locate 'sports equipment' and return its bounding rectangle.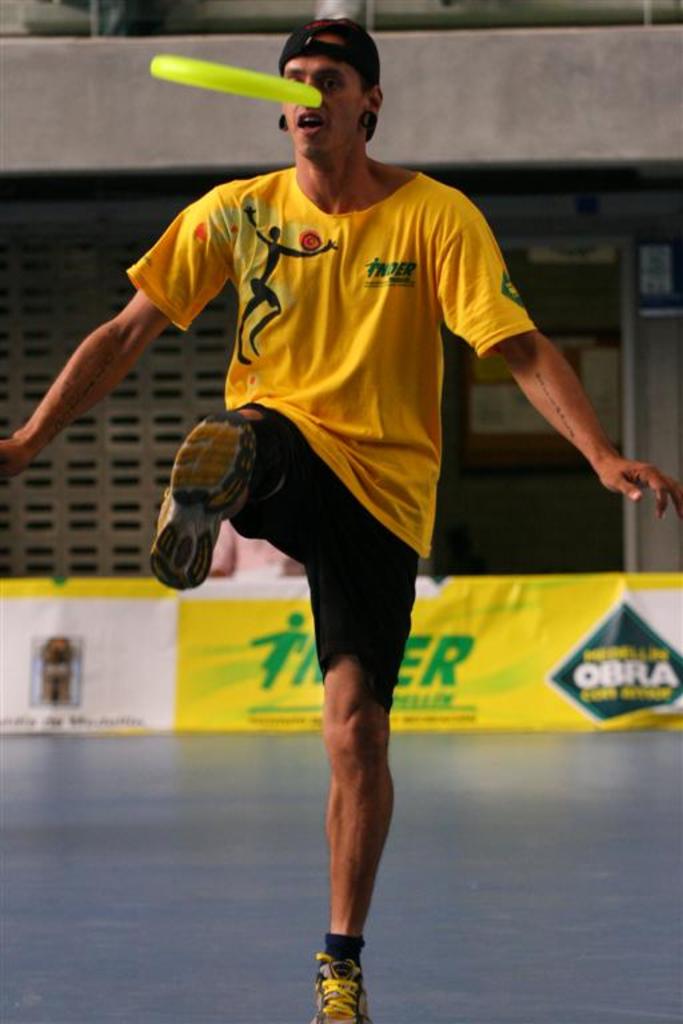
rect(312, 948, 366, 1023).
